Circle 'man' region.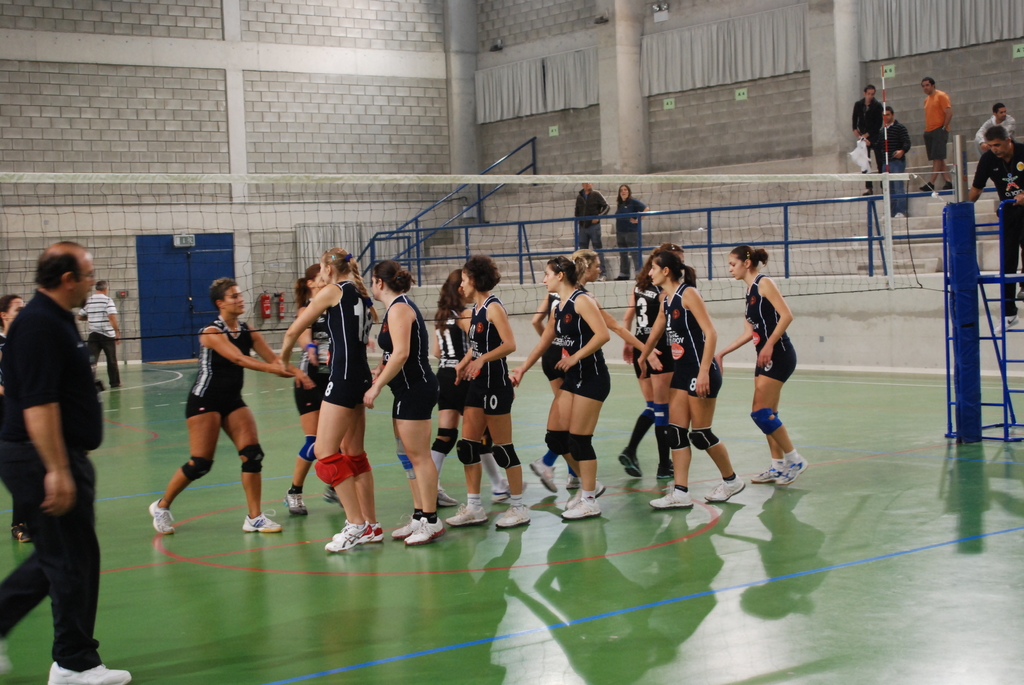
Region: pyautogui.locateOnScreen(73, 278, 120, 384).
